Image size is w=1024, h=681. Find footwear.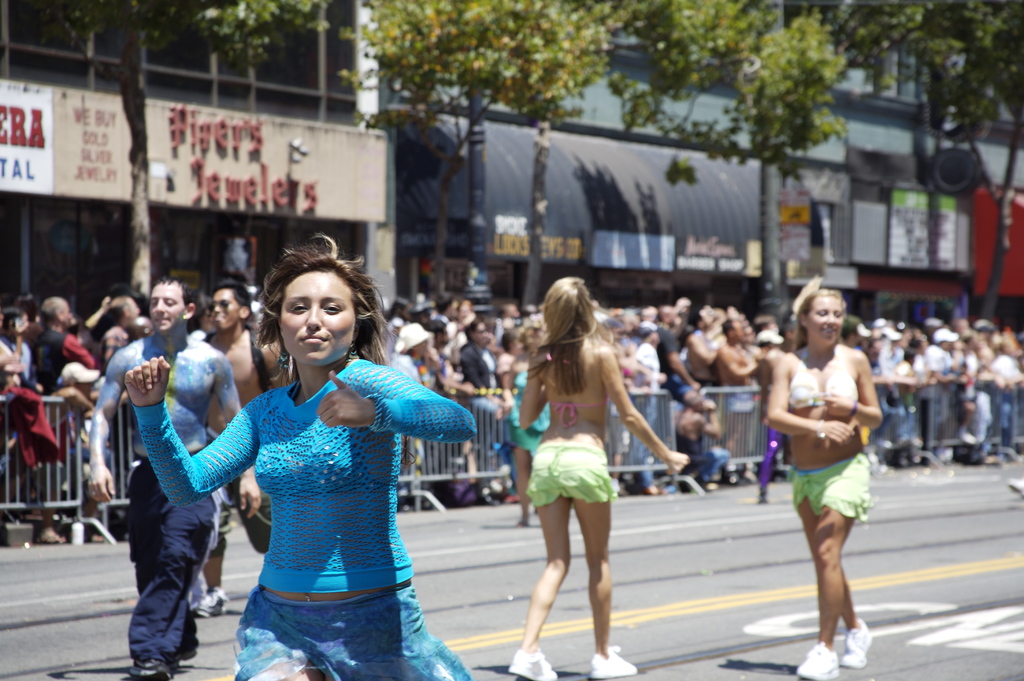
bbox=(588, 643, 639, 680).
